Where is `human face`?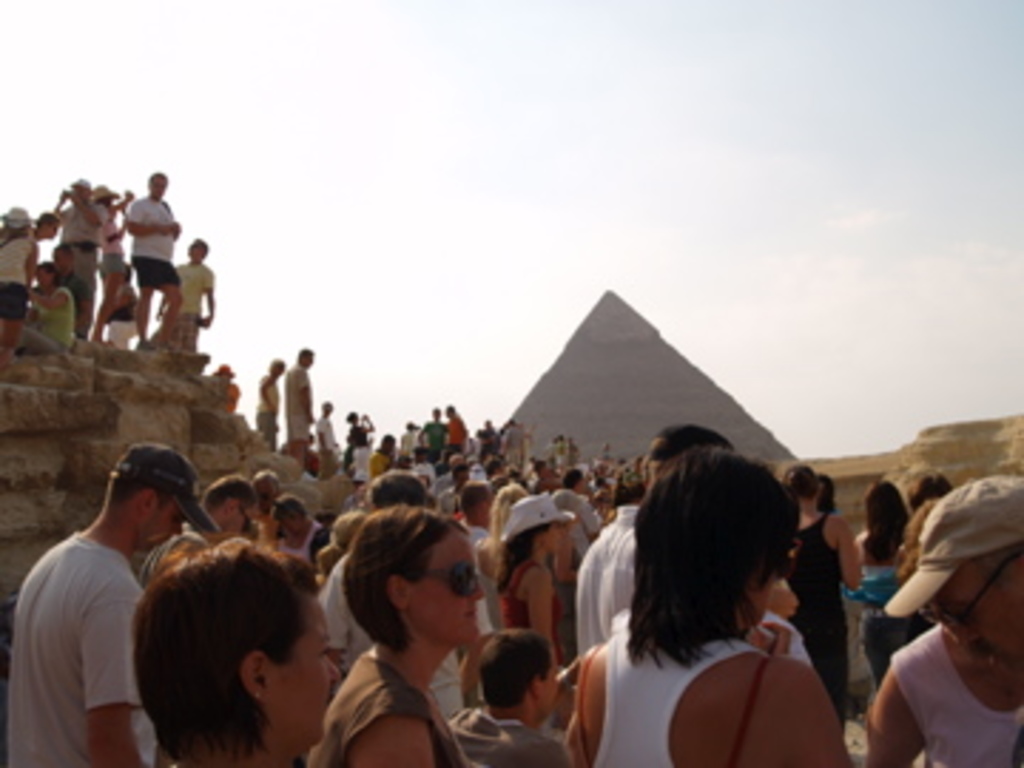
left=543, top=666, right=558, bottom=714.
